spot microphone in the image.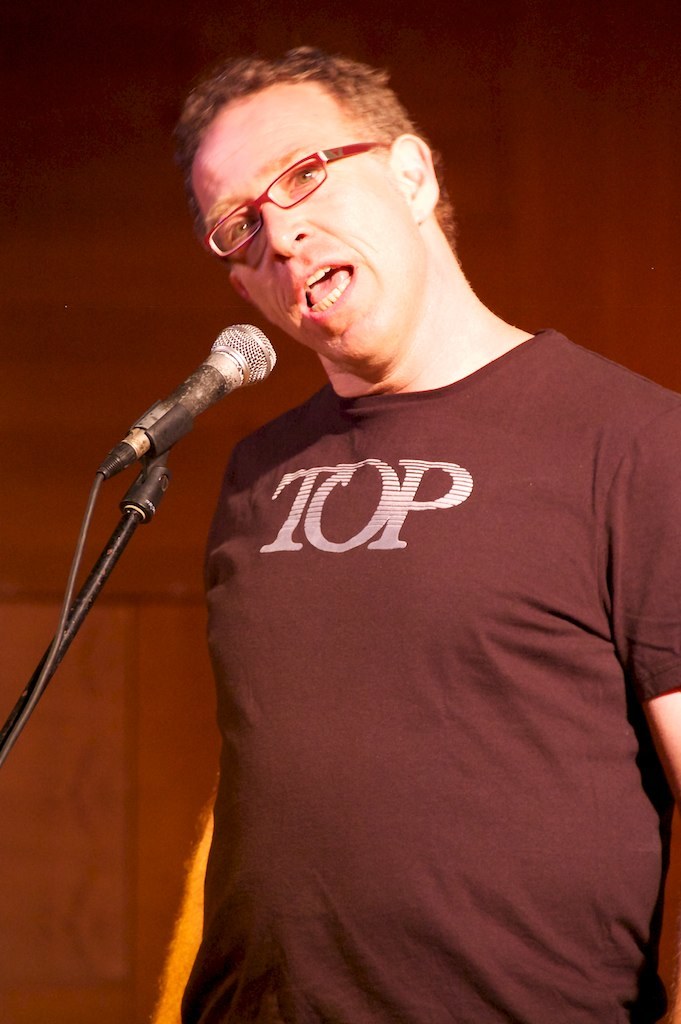
microphone found at [x1=103, y1=314, x2=288, y2=466].
